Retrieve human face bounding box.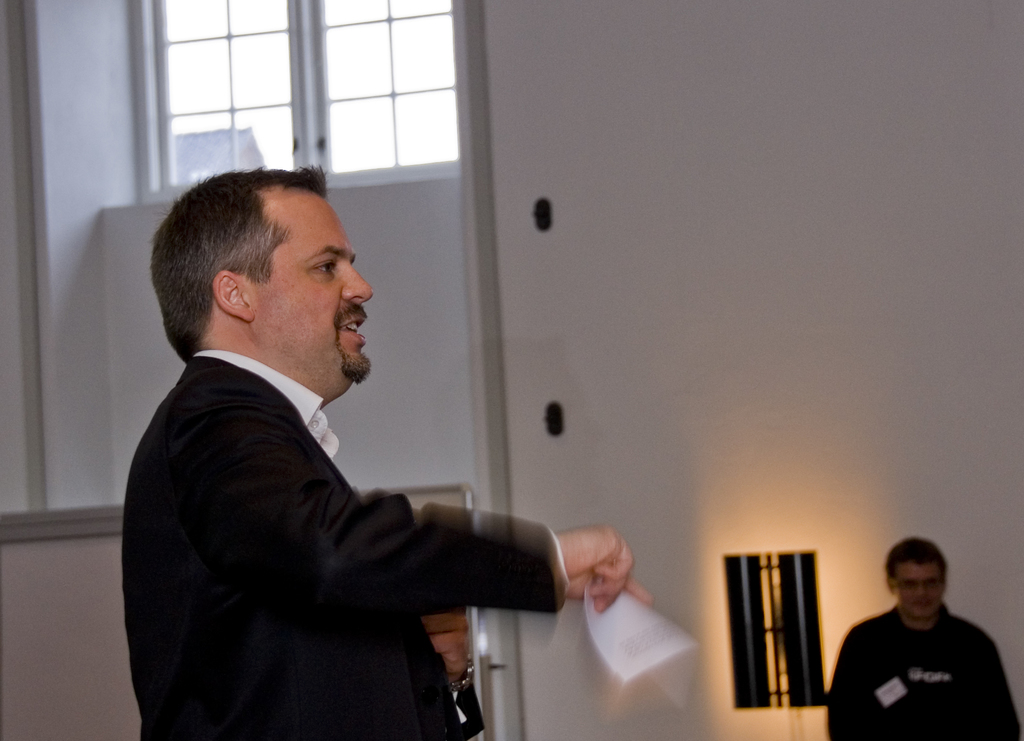
Bounding box: bbox(249, 191, 379, 391).
